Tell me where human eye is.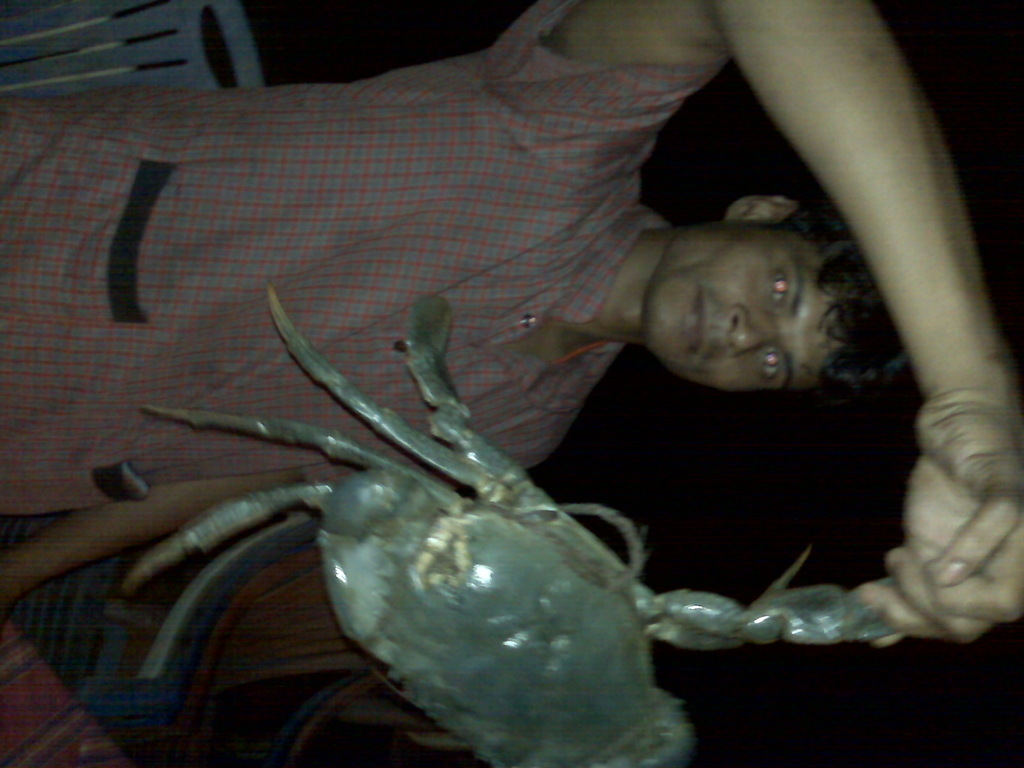
human eye is at [x1=759, y1=341, x2=784, y2=388].
